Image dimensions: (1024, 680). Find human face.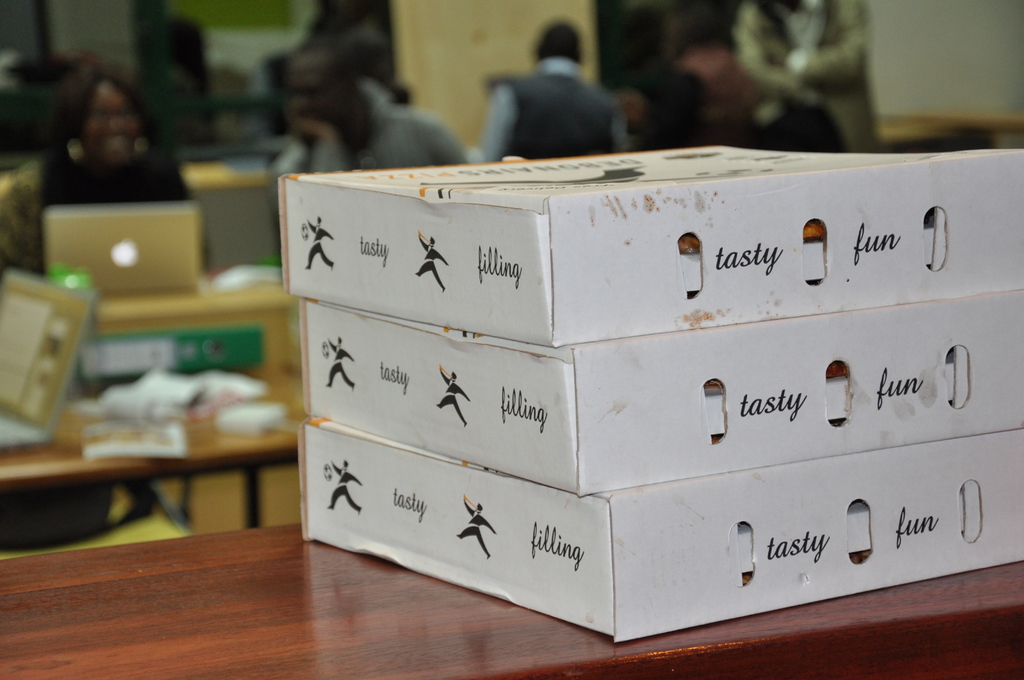
crop(84, 88, 138, 150).
